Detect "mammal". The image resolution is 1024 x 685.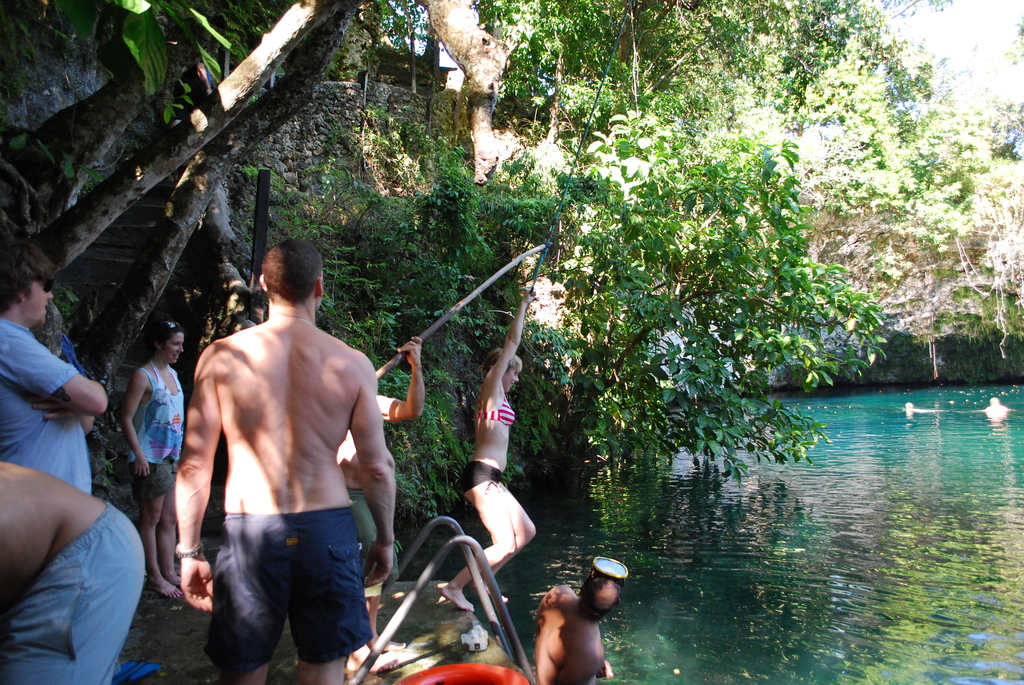
rect(0, 238, 106, 497).
